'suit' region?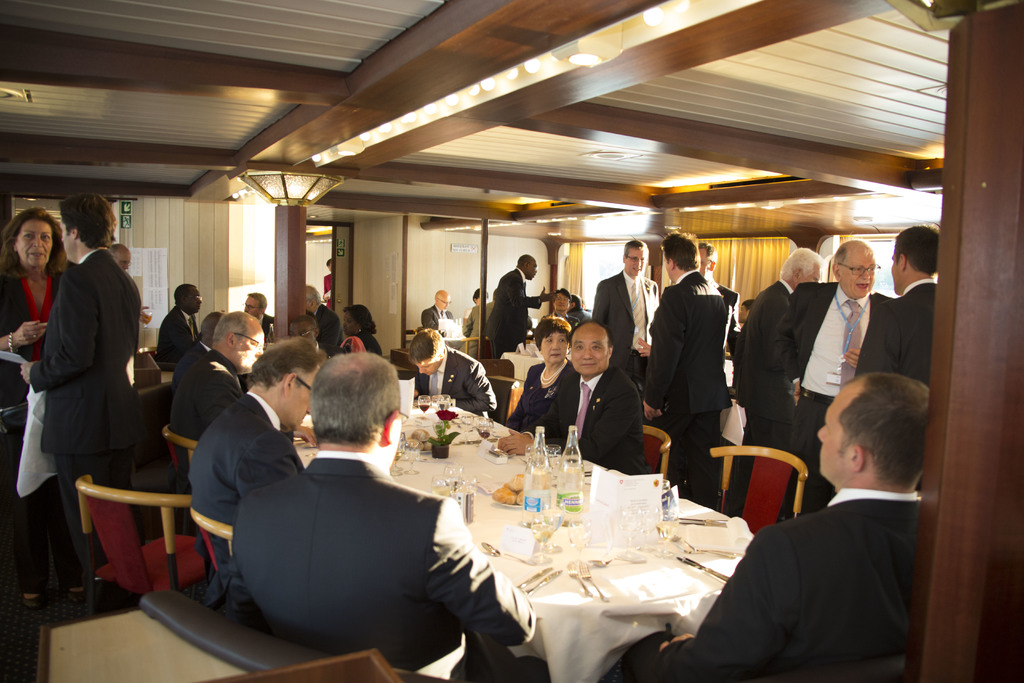
[left=419, top=302, right=451, bottom=338]
